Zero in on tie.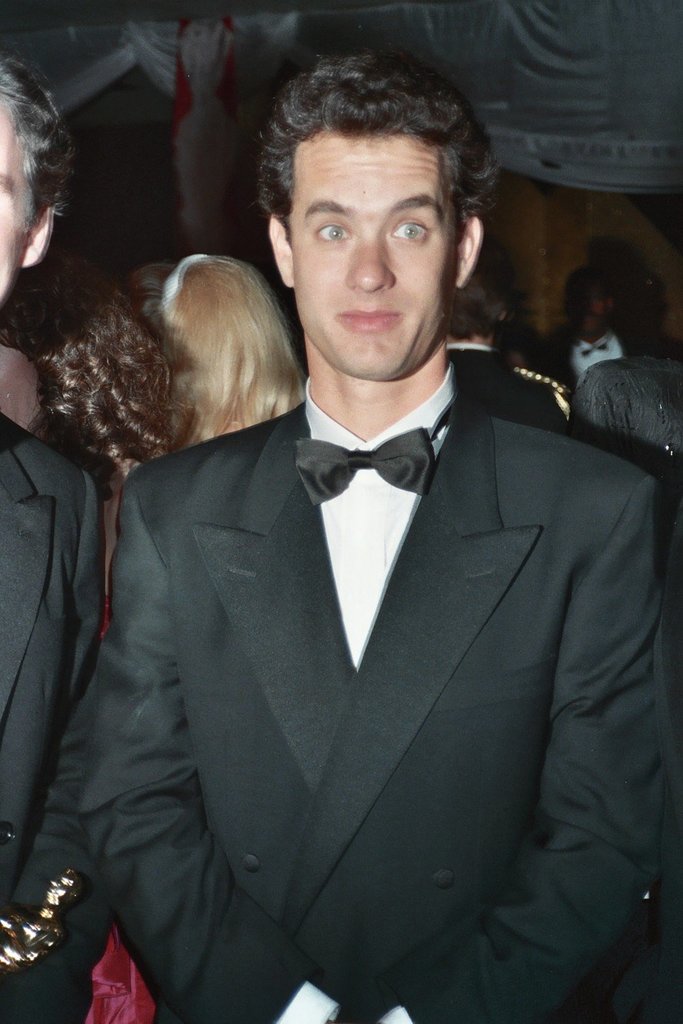
Zeroed in: select_region(298, 401, 451, 509).
